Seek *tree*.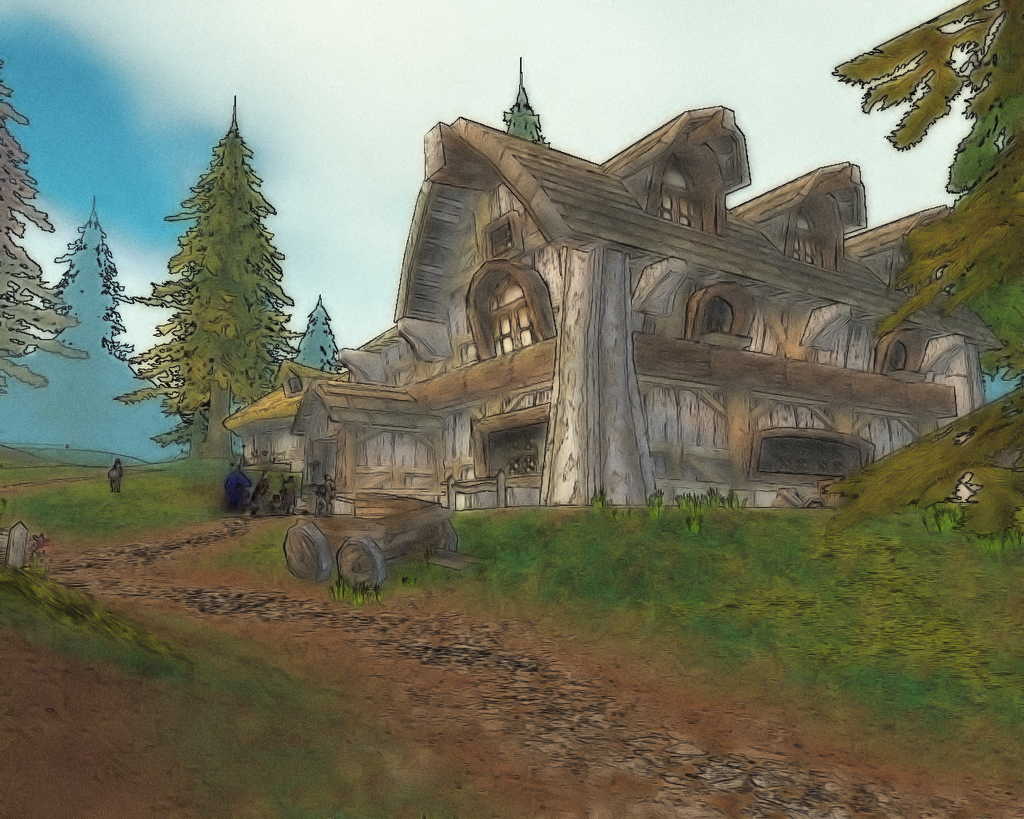
(left=295, top=286, right=349, bottom=375).
